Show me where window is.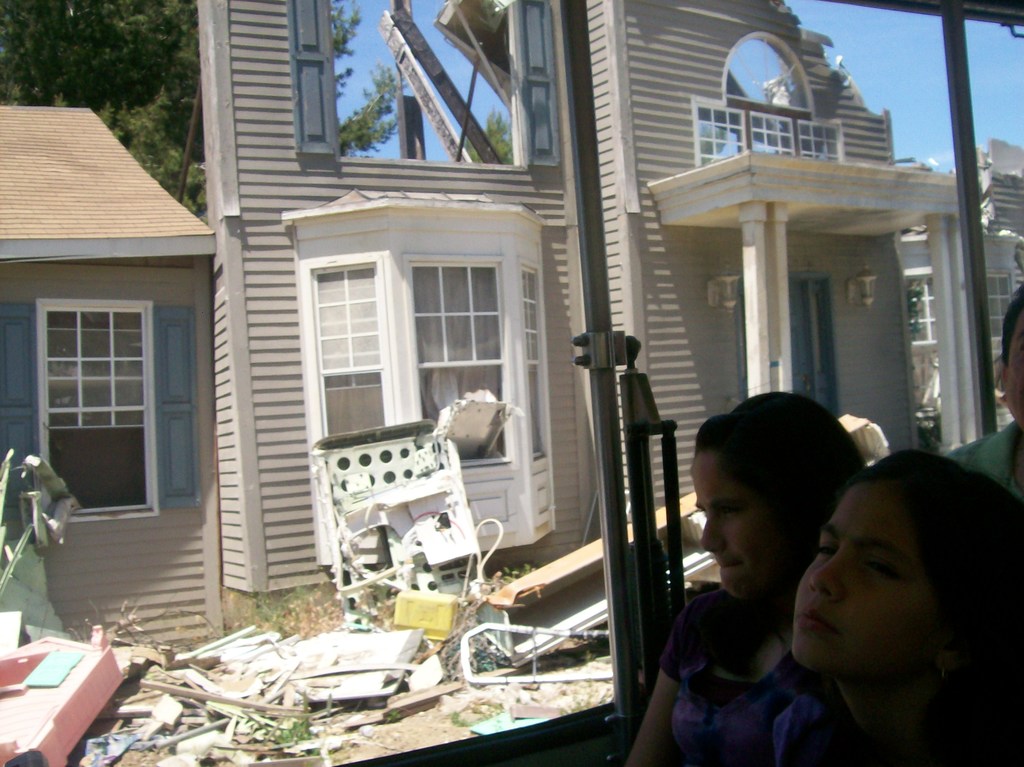
window is at [906, 278, 936, 351].
